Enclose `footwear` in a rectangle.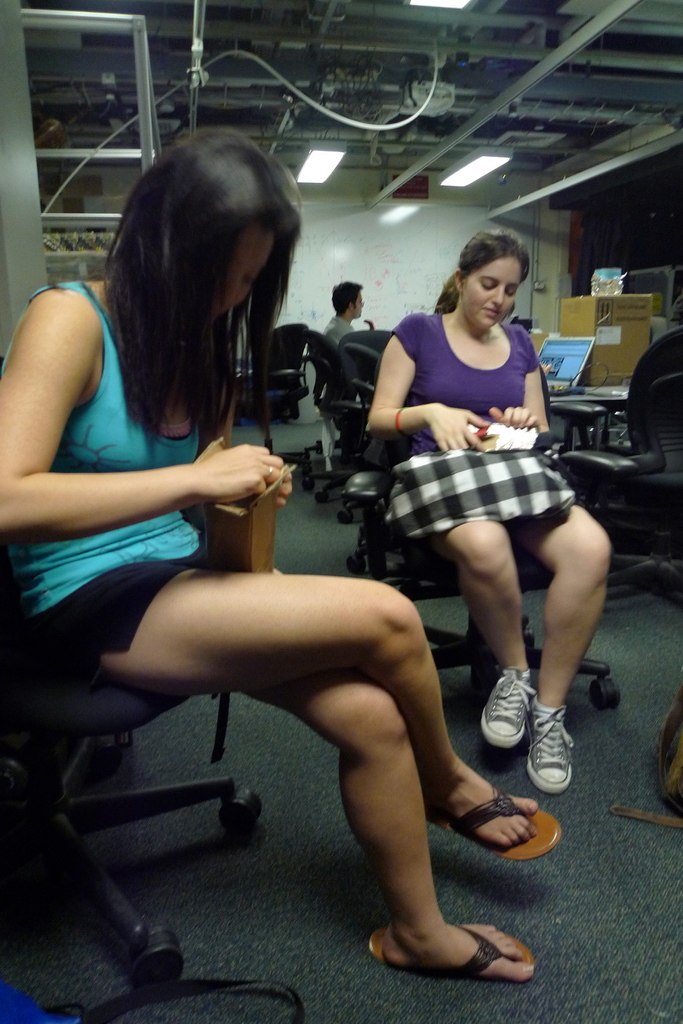
locate(483, 659, 533, 748).
